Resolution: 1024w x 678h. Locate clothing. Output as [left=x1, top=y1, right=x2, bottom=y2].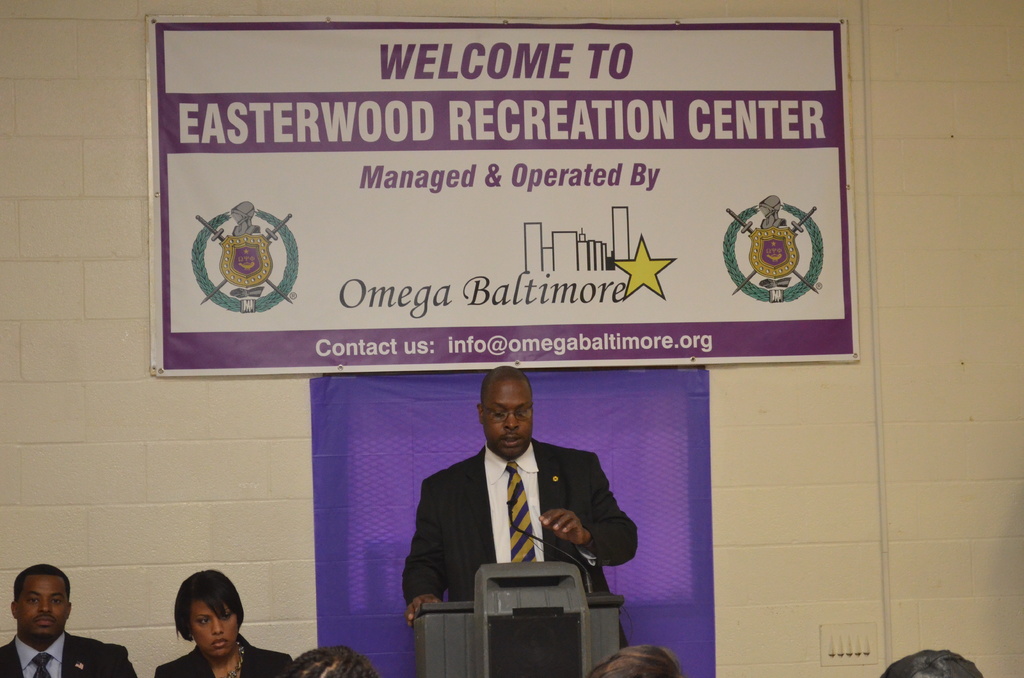
[left=159, top=638, right=296, bottom=677].
